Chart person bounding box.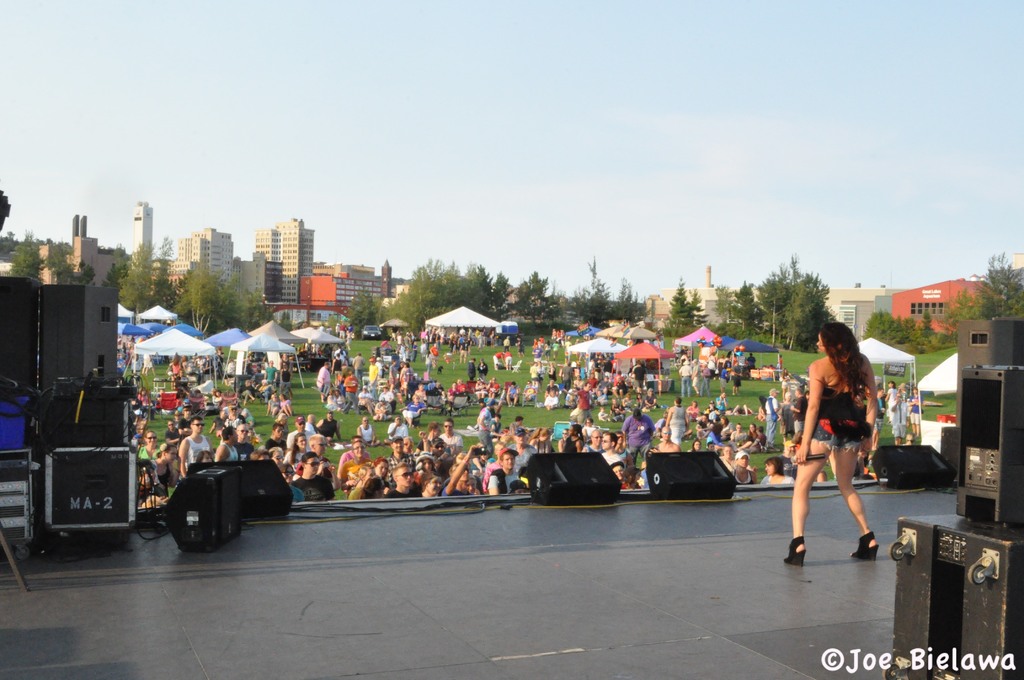
Charted: x1=620, y1=408, x2=652, y2=464.
